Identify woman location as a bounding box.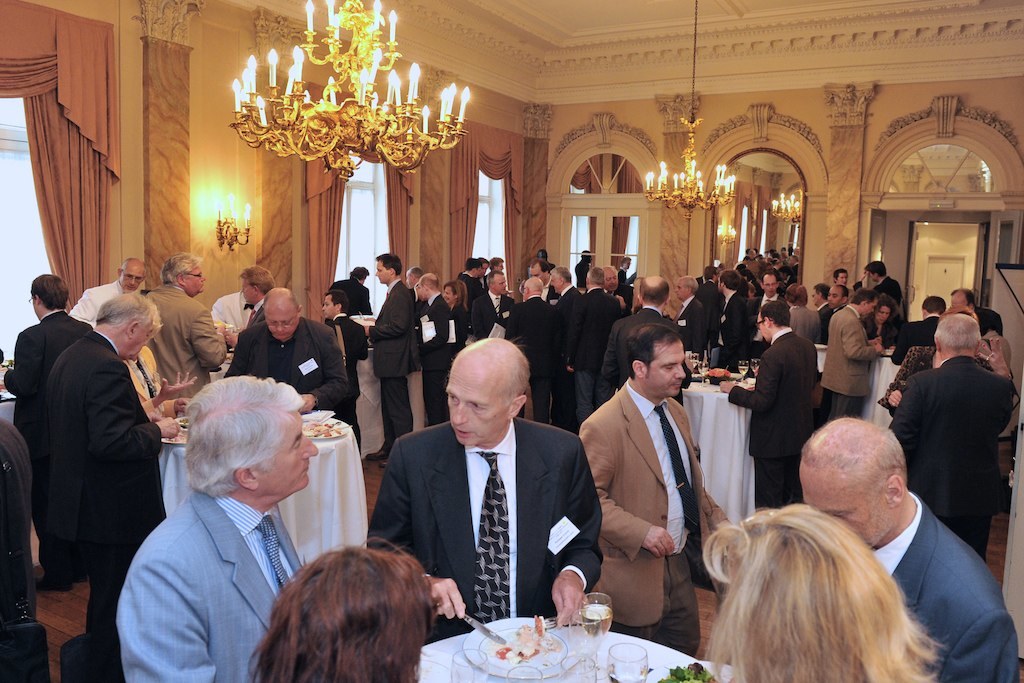
<bbox>874, 309, 1014, 428</bbox>.
